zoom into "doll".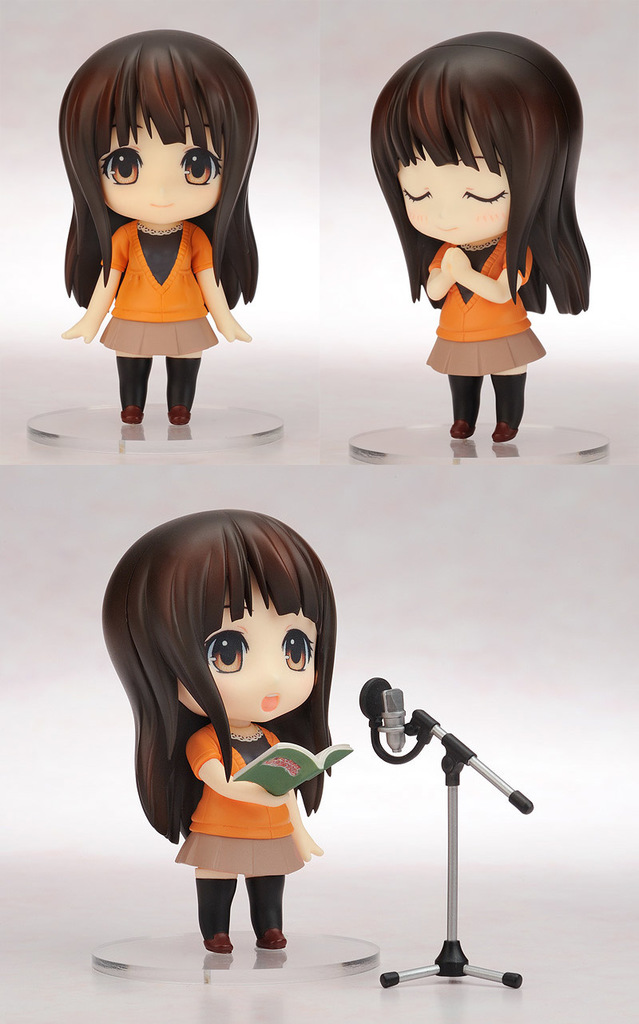
Zoom target: (97, 509, 350, 942).
